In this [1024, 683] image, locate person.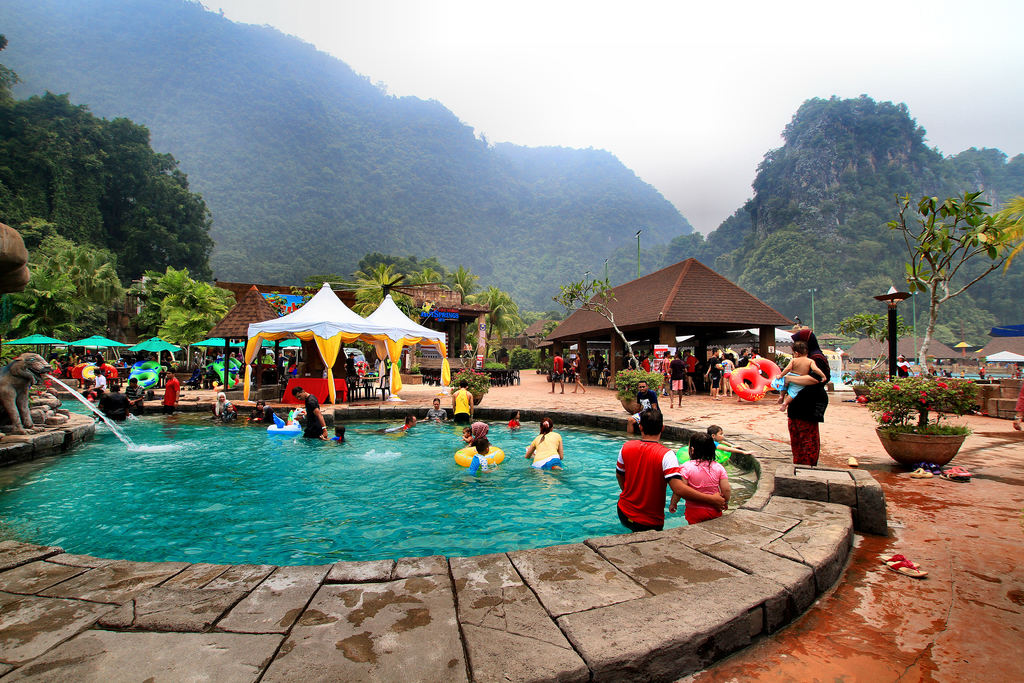
Bounding box: x1=303 y1=395 x2=329 y2=441.
